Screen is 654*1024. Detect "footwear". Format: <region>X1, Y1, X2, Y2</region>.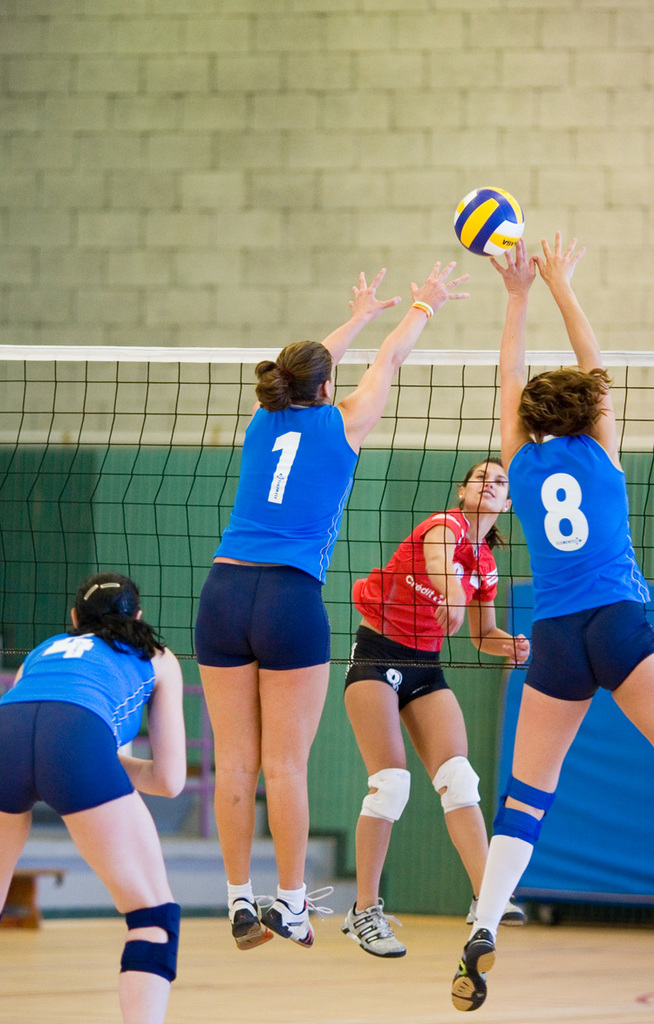
<region>447, 929, 494, 1014</region>.
